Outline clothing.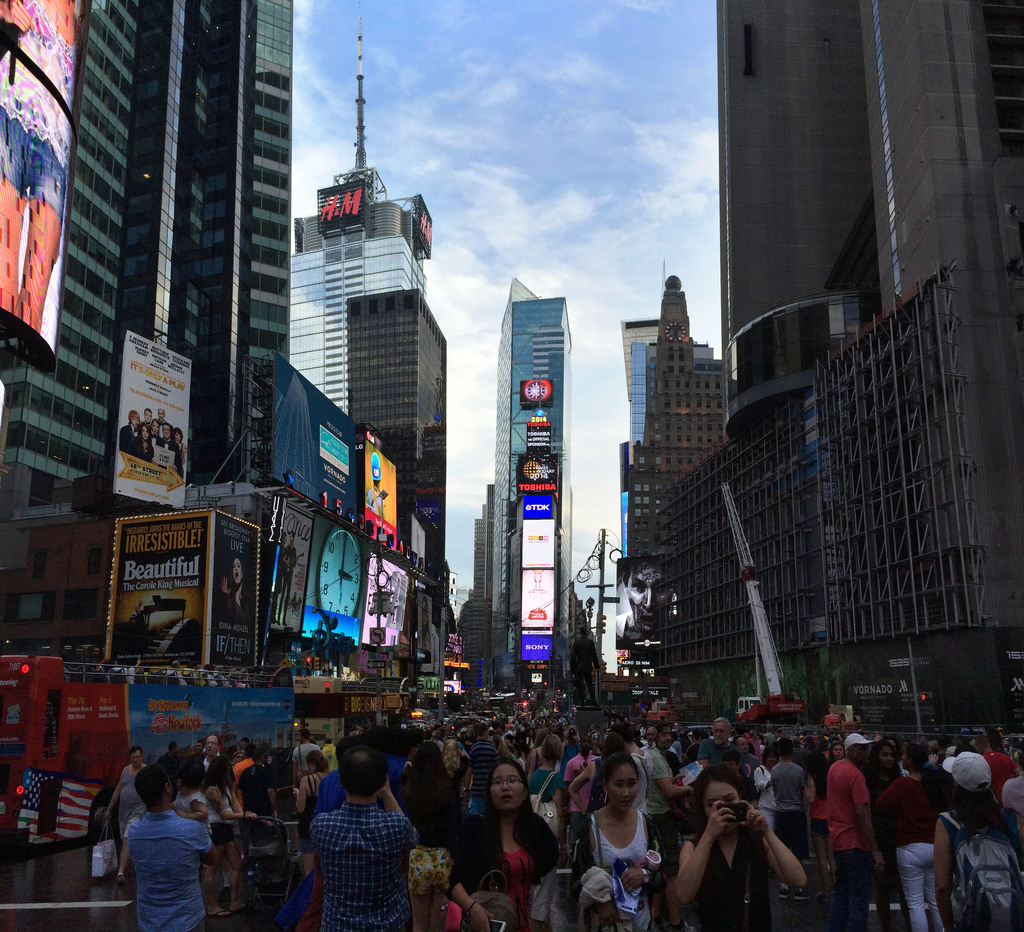
Outline: bbox(650, 747, 670, 802).
